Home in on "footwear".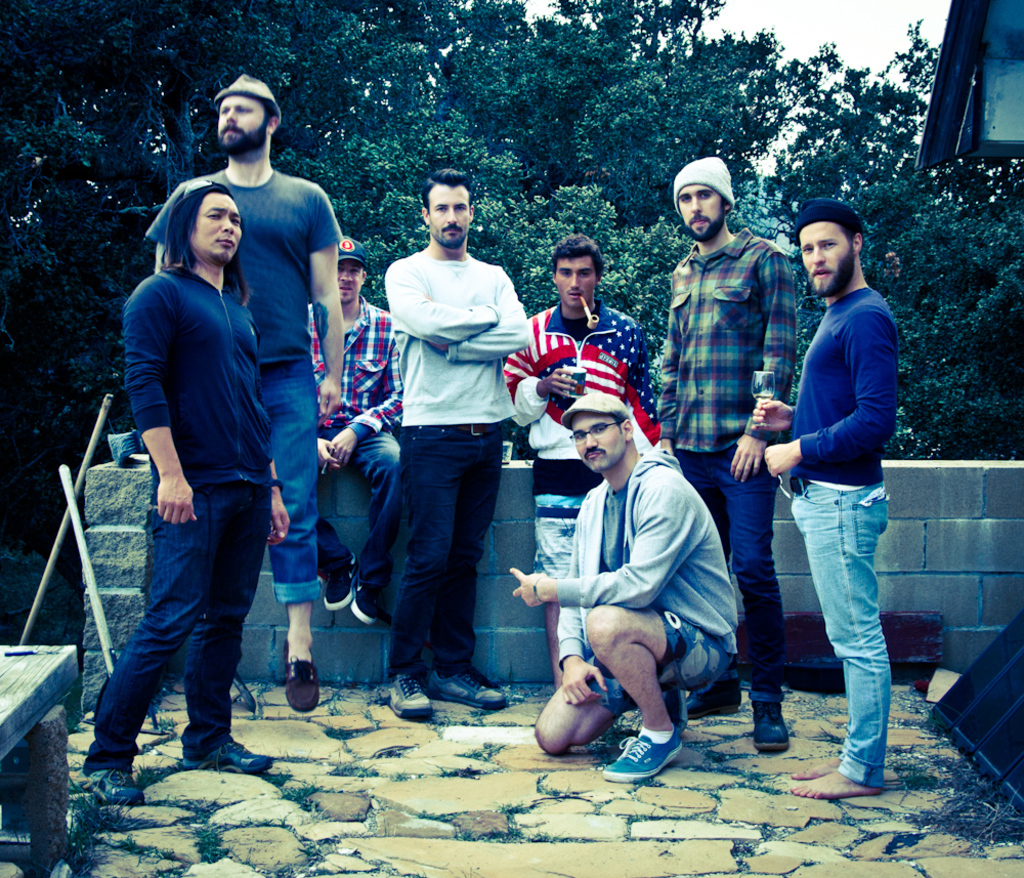
Homed in at <bbox>602, 724, 680, 782</bbox>.
